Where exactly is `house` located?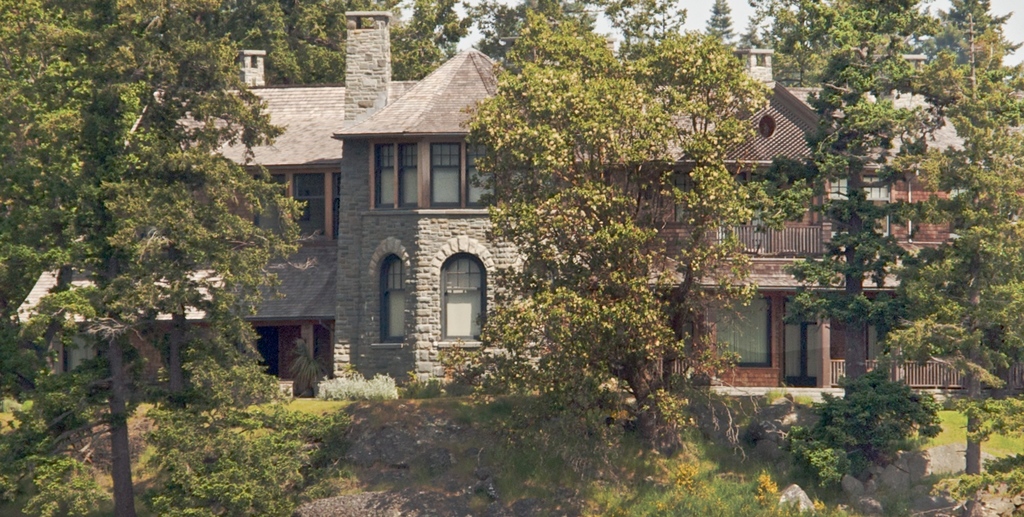
Its bounding box is 826 22 1023 395.
